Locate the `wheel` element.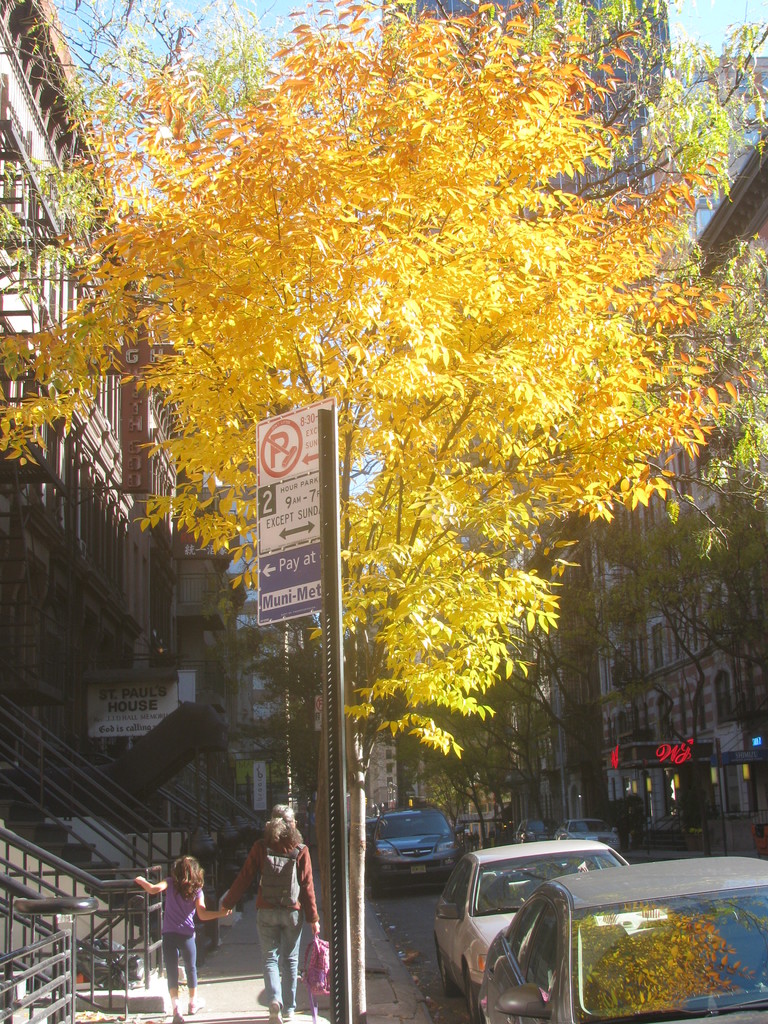
Element bbox: [left=460, top=963, right=490, bottom=1023].
